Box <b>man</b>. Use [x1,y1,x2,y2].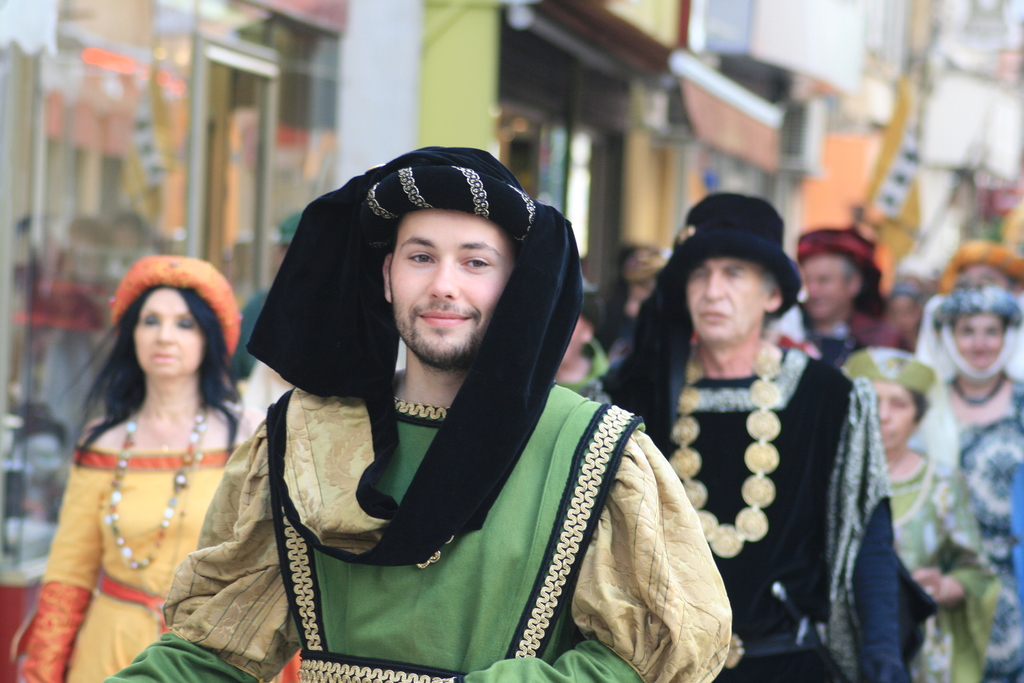
[215,147,626,651].
